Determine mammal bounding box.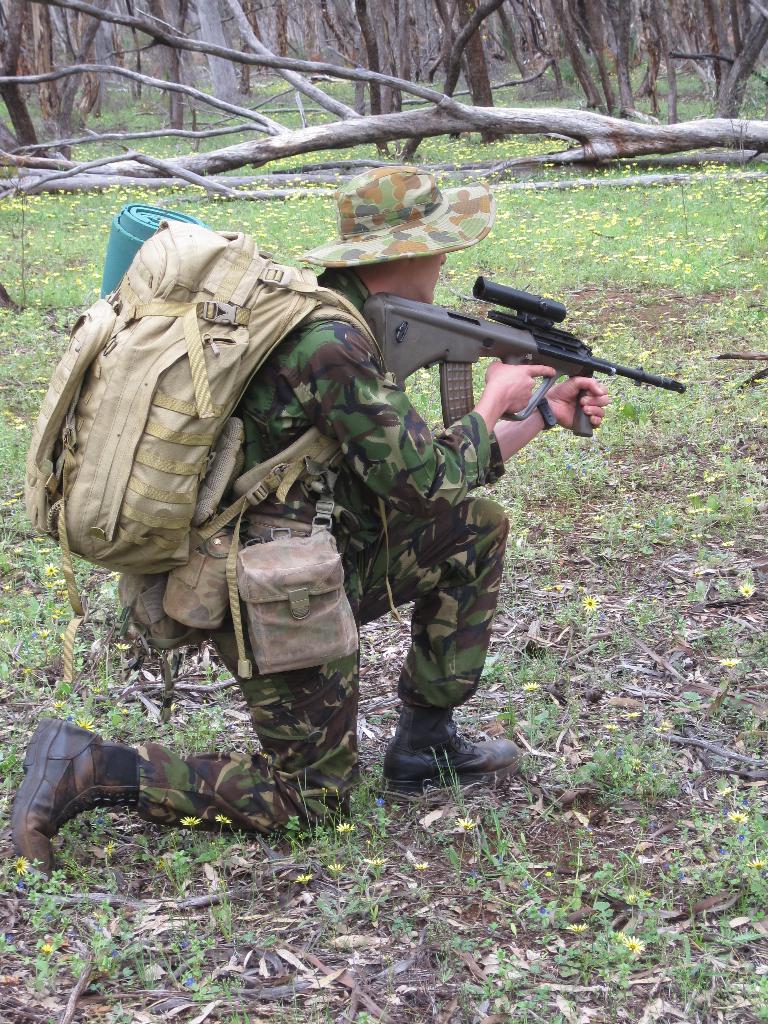
Determined: {"x1": 9, "y1": 211, "x2": 680, "y2": 882}.
